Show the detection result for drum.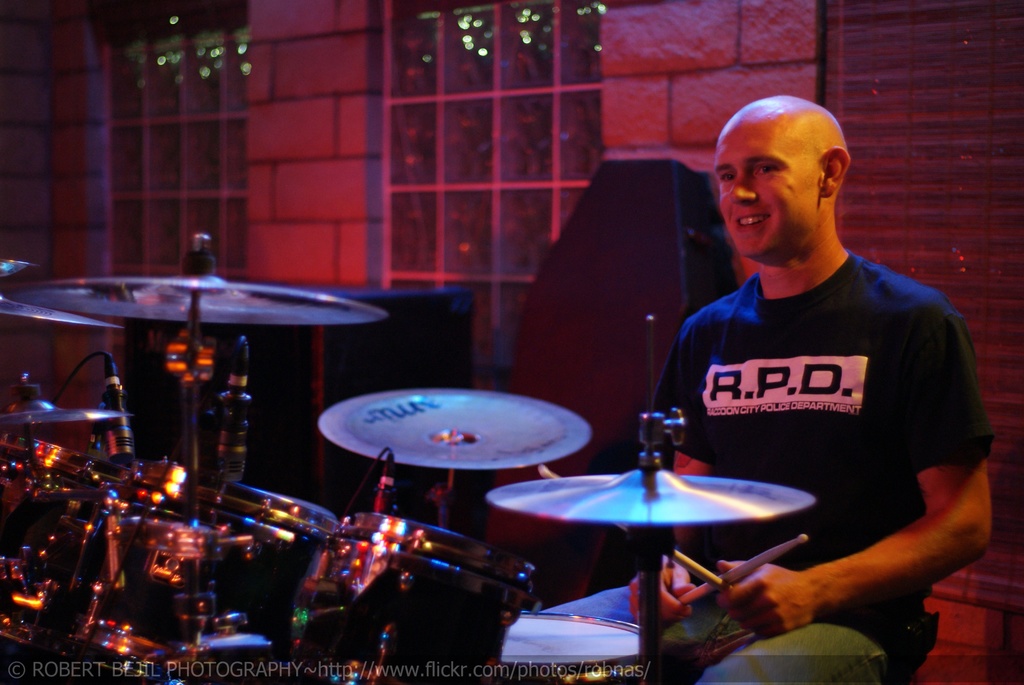
bbox=(0, 433, 138, 655).
